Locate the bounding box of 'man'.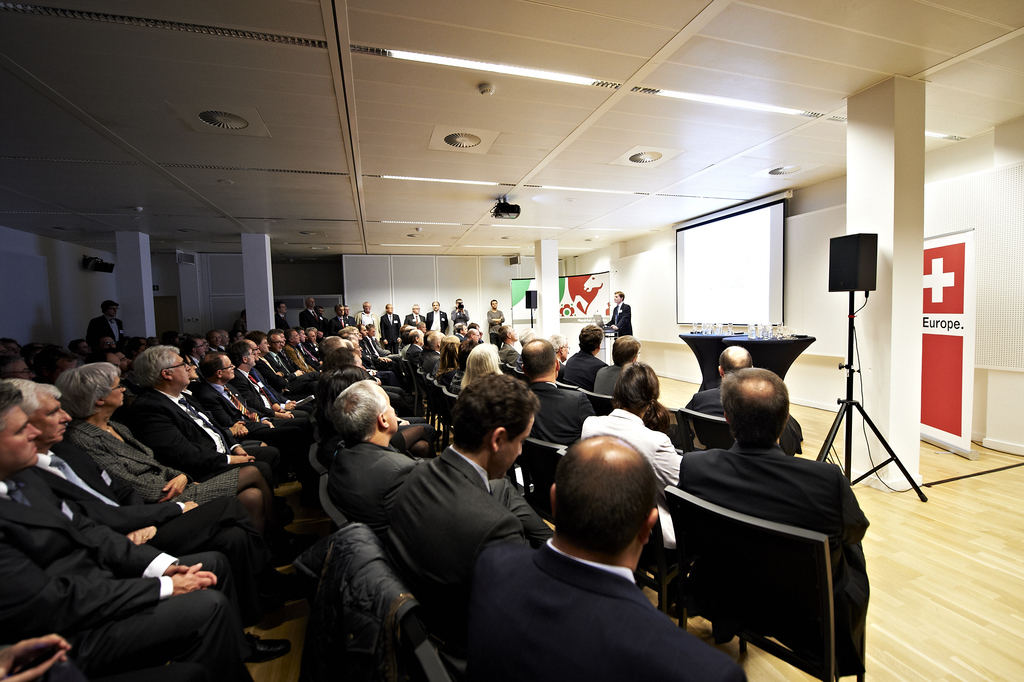
Bounding box: <bbox>604, 289, 635, 340</bbox>.
